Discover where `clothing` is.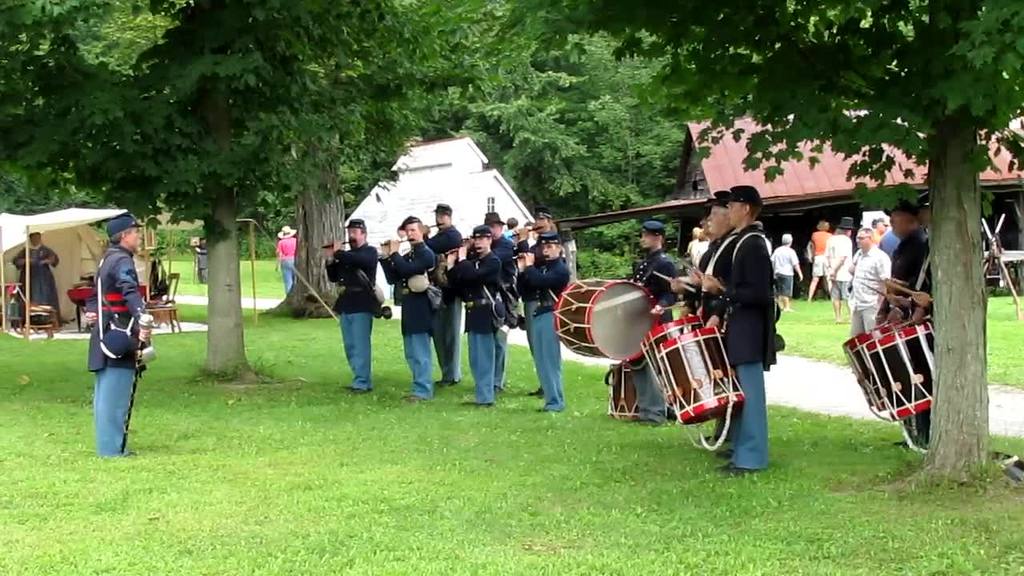
Discovered at crop(319, 238, 382, 392).
